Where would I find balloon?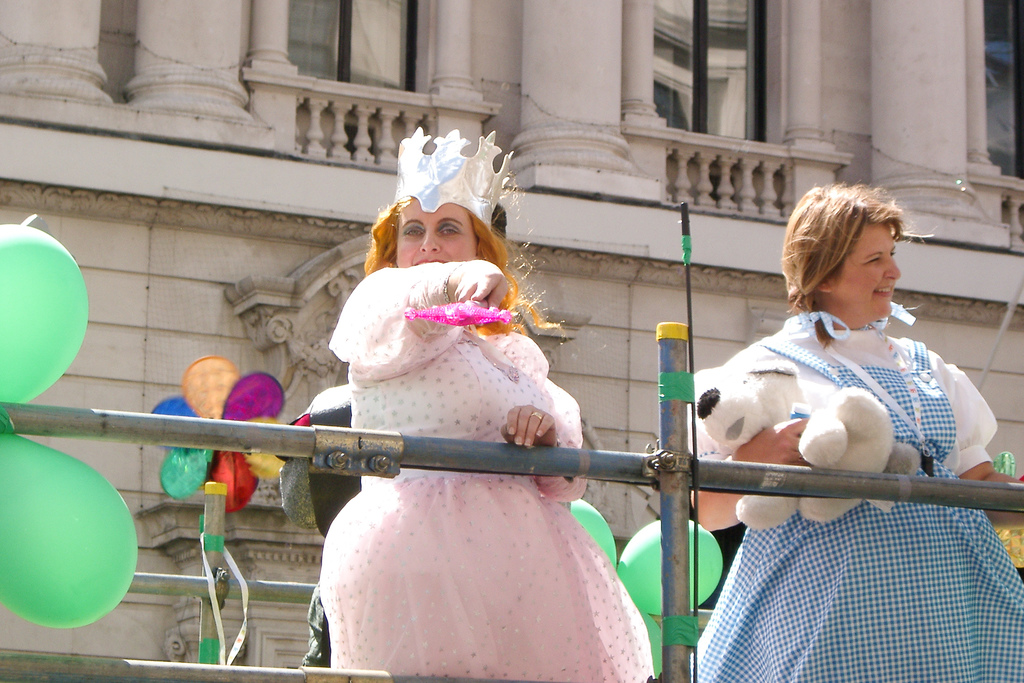
At bbox=(569, 497, 618, 573).
